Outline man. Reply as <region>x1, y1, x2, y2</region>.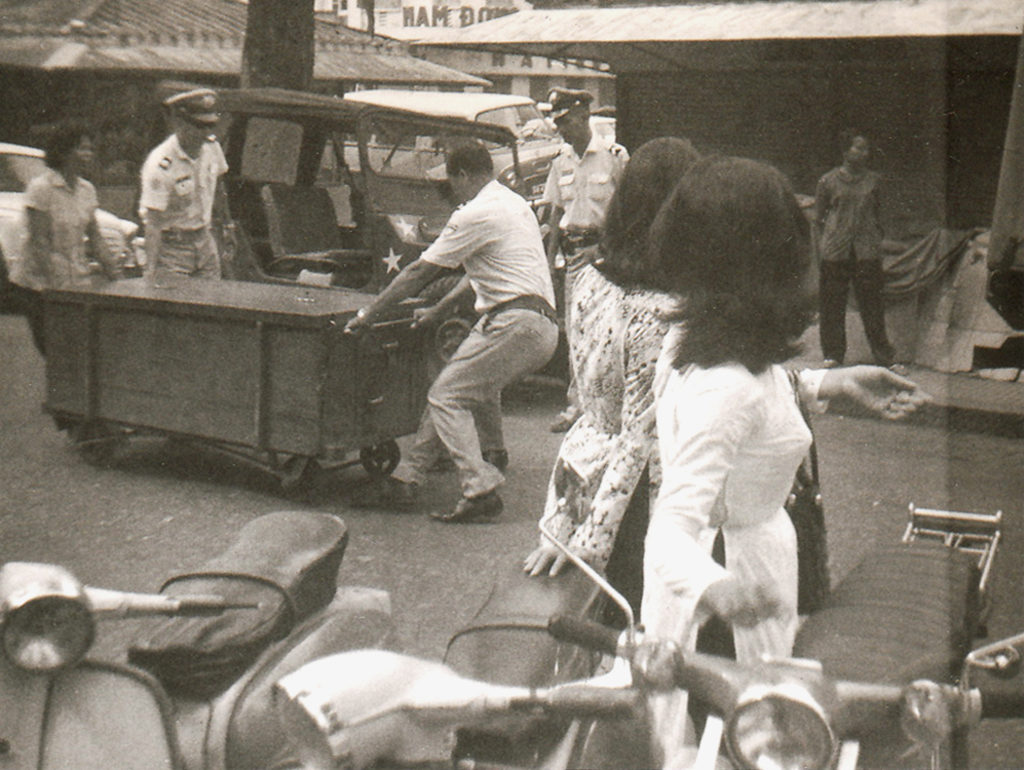
<region>135, 77, 231, 280</region>.
